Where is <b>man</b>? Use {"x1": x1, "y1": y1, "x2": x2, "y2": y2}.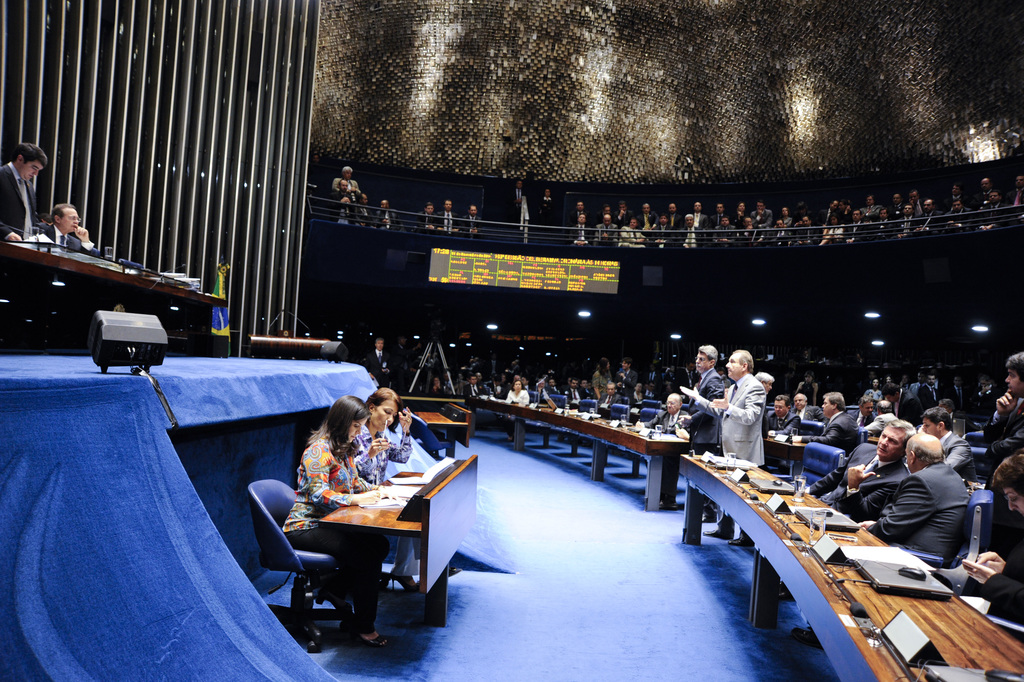
{"x1": 788, "y1": 432, "x2": 972, "y2": 640}.
